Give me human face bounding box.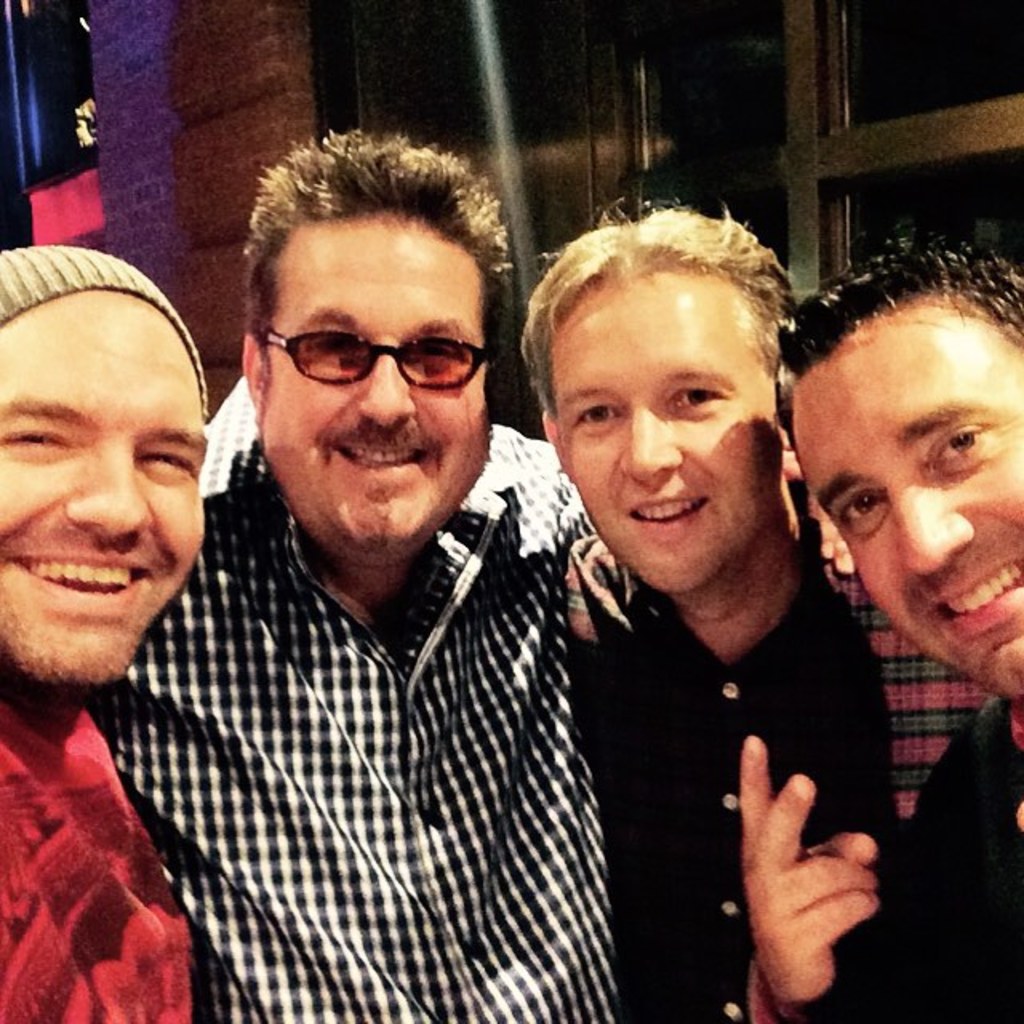
Rect(794, 333, 1022, 686).
